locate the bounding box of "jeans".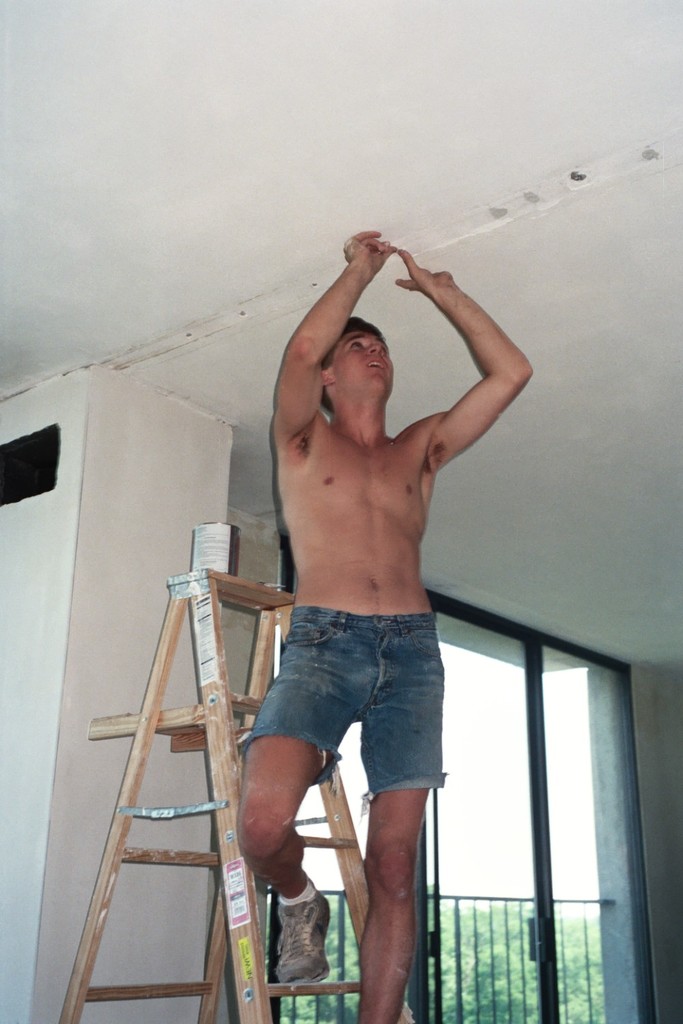
Bounding box: (247, 603, 445, 789).
